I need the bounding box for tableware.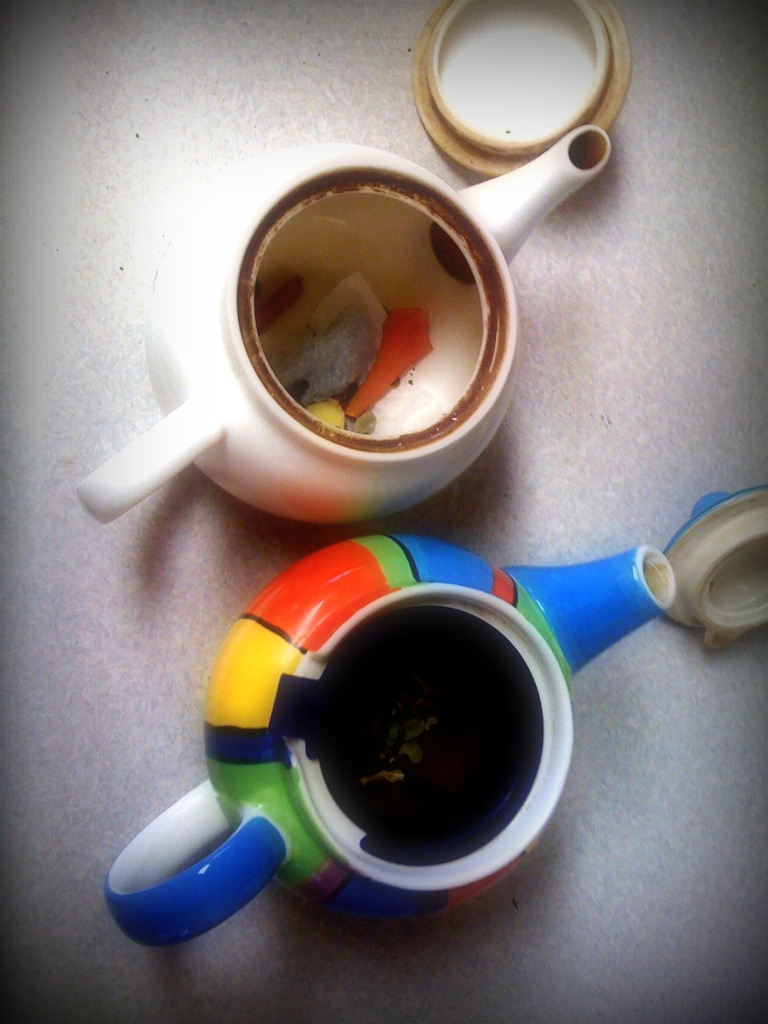
Here it is: <region>406, 0, 637, 185</region>.
